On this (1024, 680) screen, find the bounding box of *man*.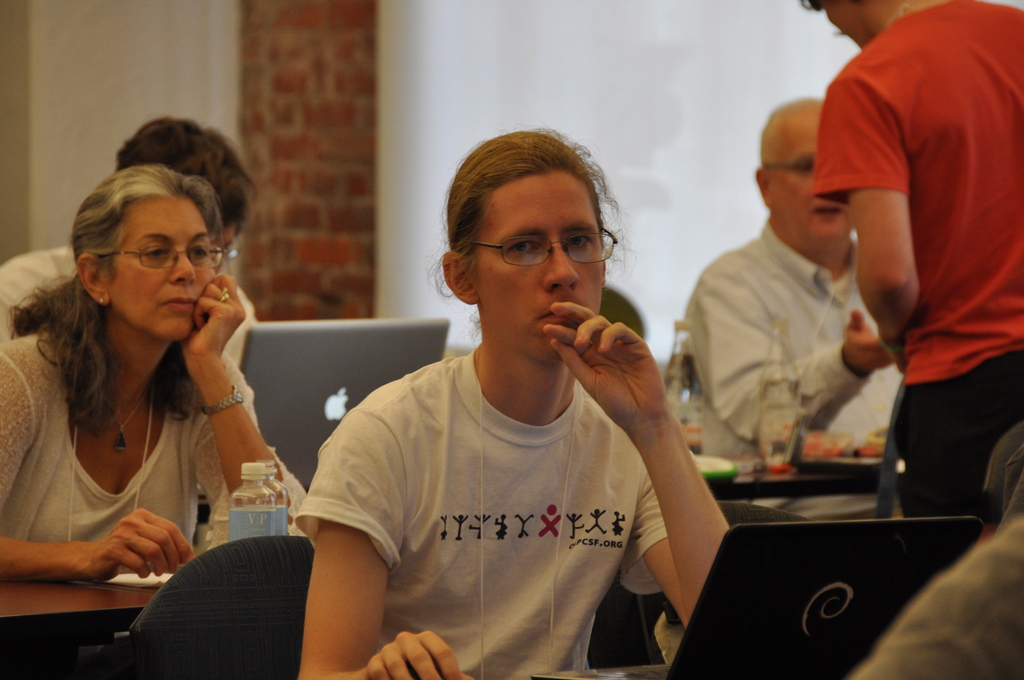
Bounding box: [left=0, top=117, right=266, bottom=369].
